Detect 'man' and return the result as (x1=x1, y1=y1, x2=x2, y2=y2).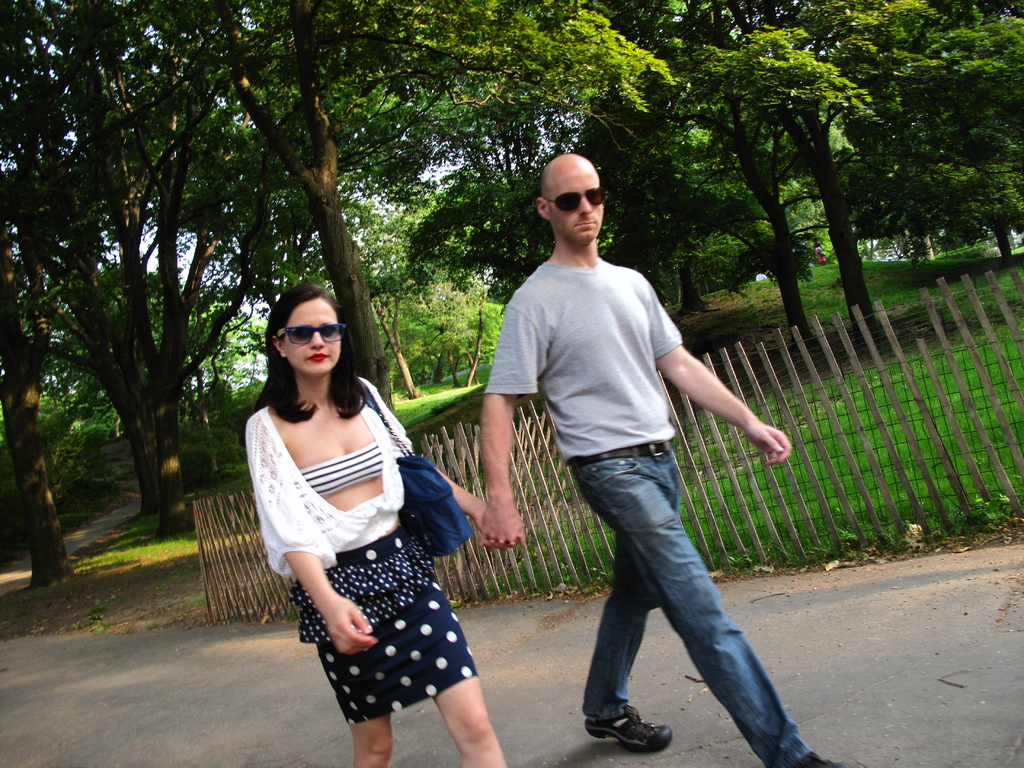
(x1=813, y1=242, x2=827, y2=264).
